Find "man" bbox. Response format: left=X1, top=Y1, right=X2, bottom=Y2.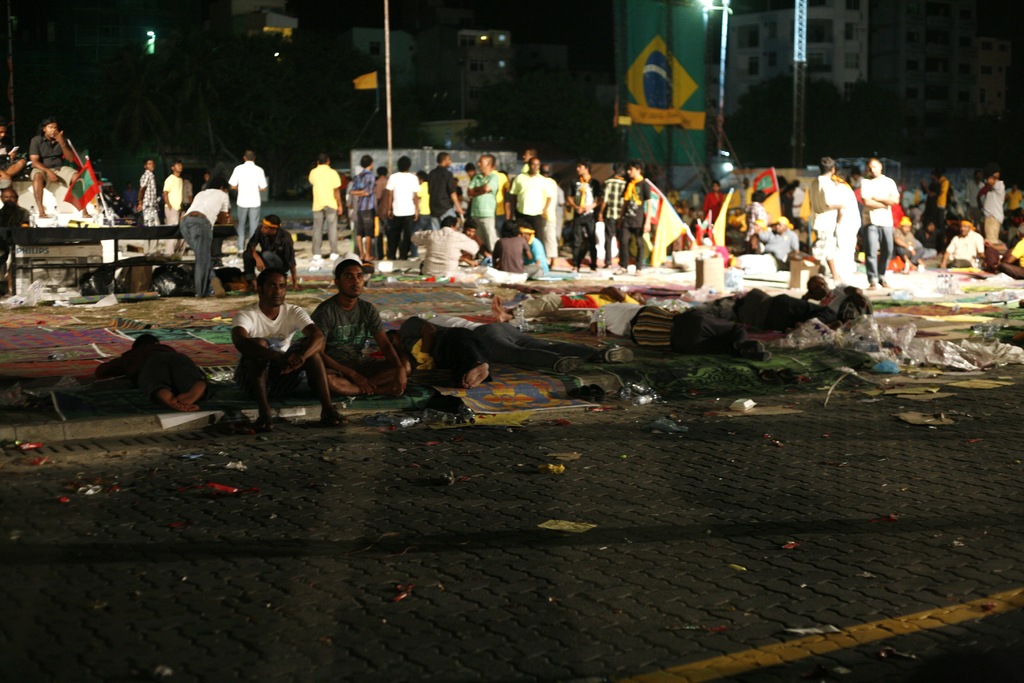
left=897, top=214, right=931, bottom=269.
